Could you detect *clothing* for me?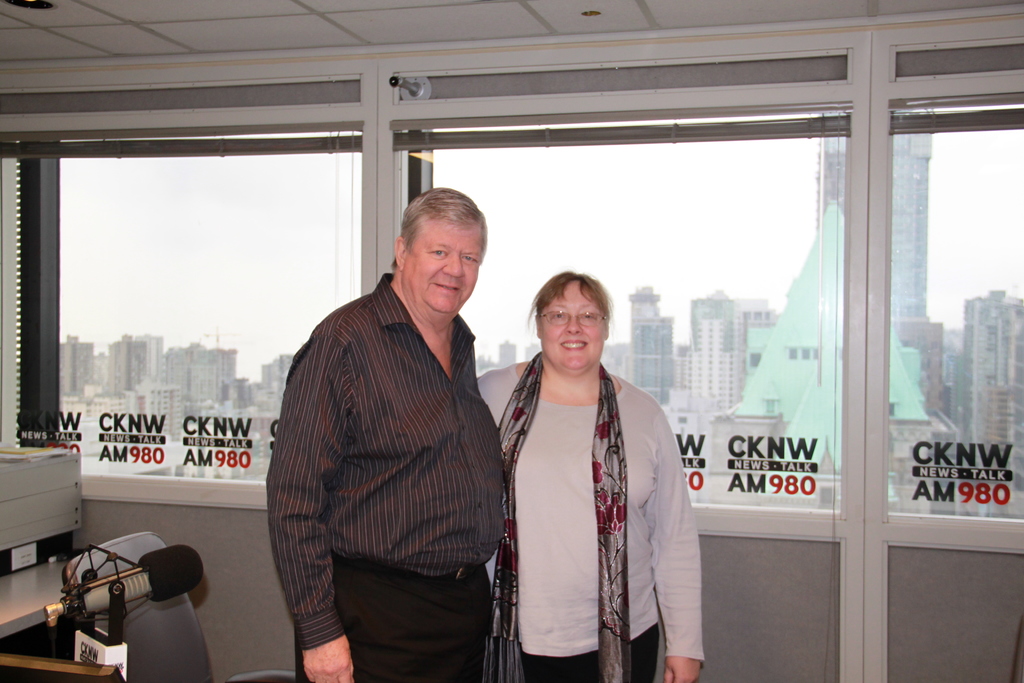
Detection result: x1=272 y1=269 x2=509 y2=671.
